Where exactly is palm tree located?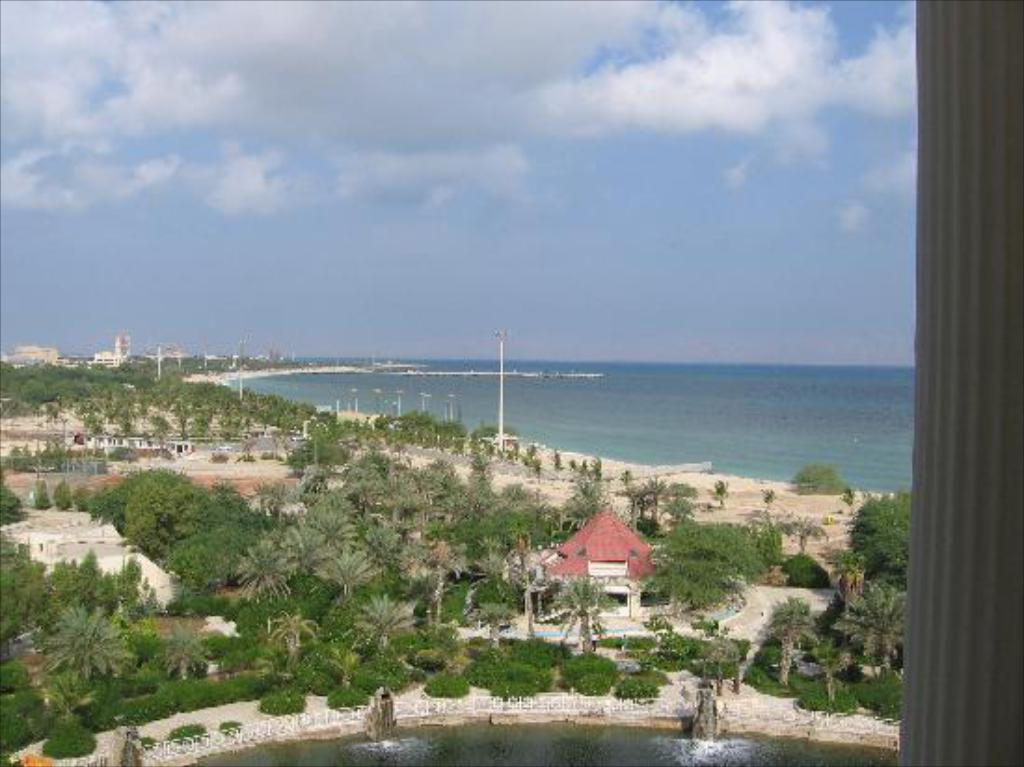
Its bounding box is 752,592,823,683.
